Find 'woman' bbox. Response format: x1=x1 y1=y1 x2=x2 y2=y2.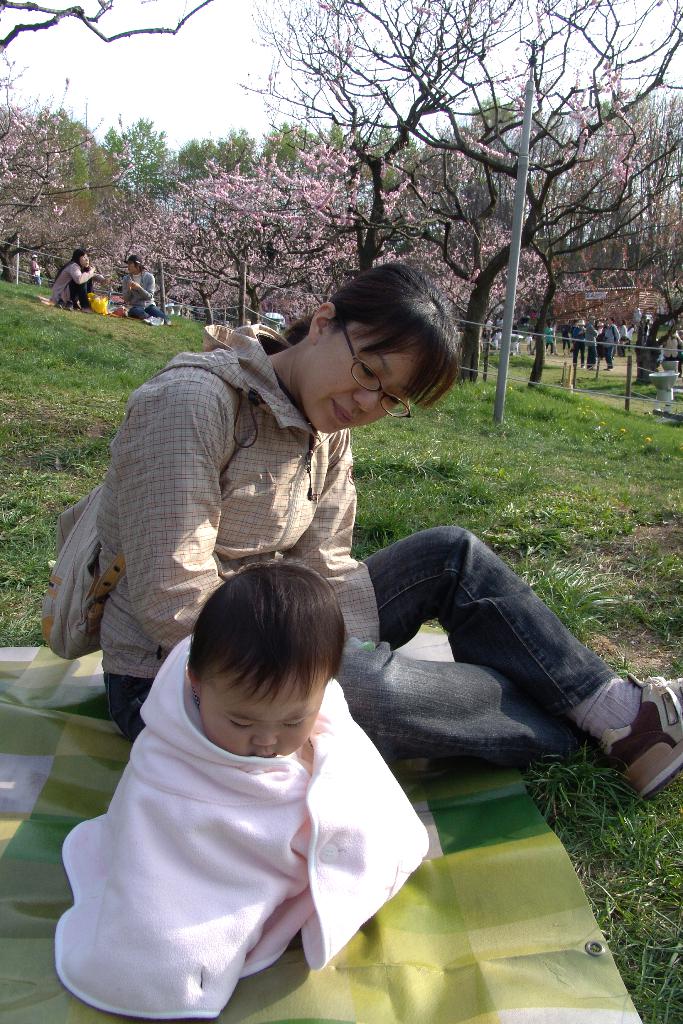
x1=121 y1=253 x2=168 y2=324.
